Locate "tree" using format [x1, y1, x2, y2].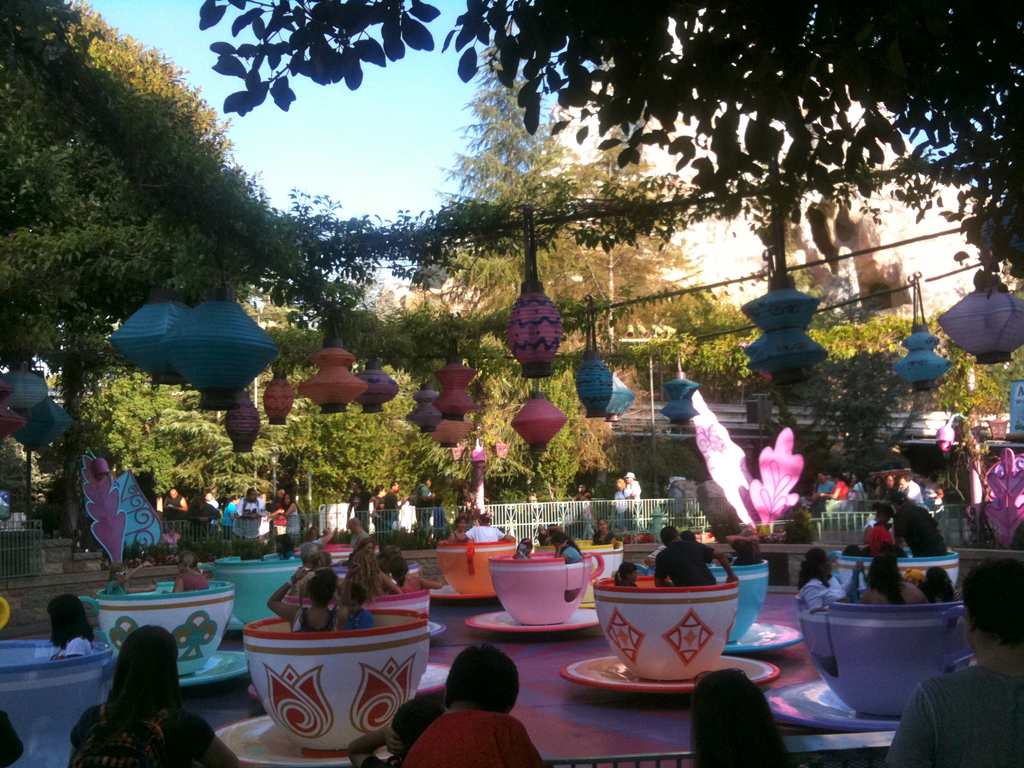
[205, 0, 1023, 216].
